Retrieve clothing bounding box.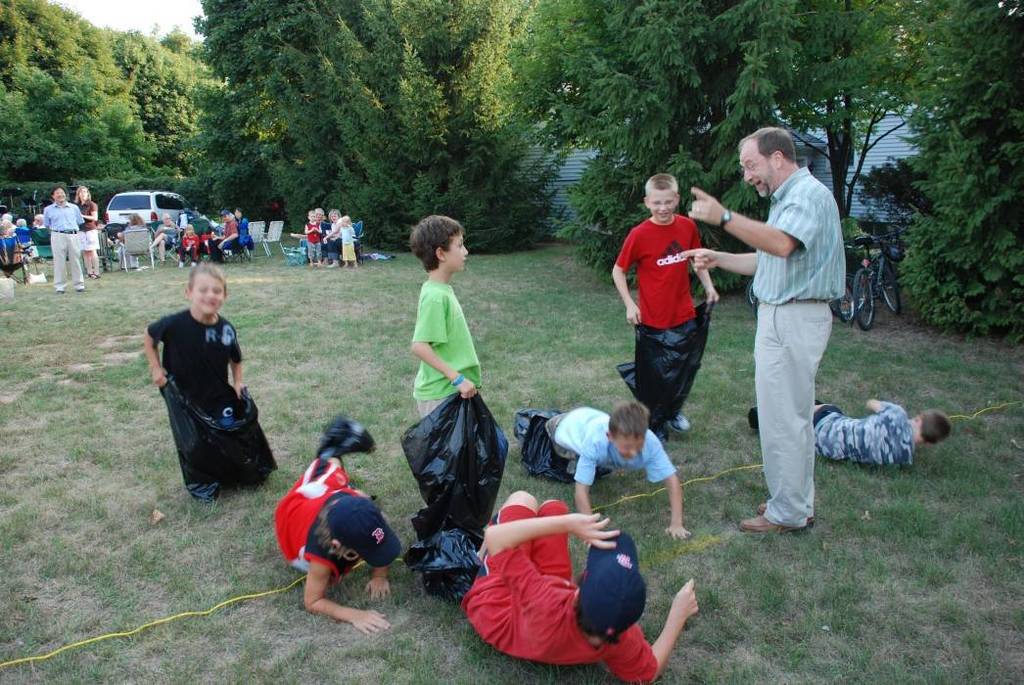
Bounding box: 756, 395, 914, 470.
